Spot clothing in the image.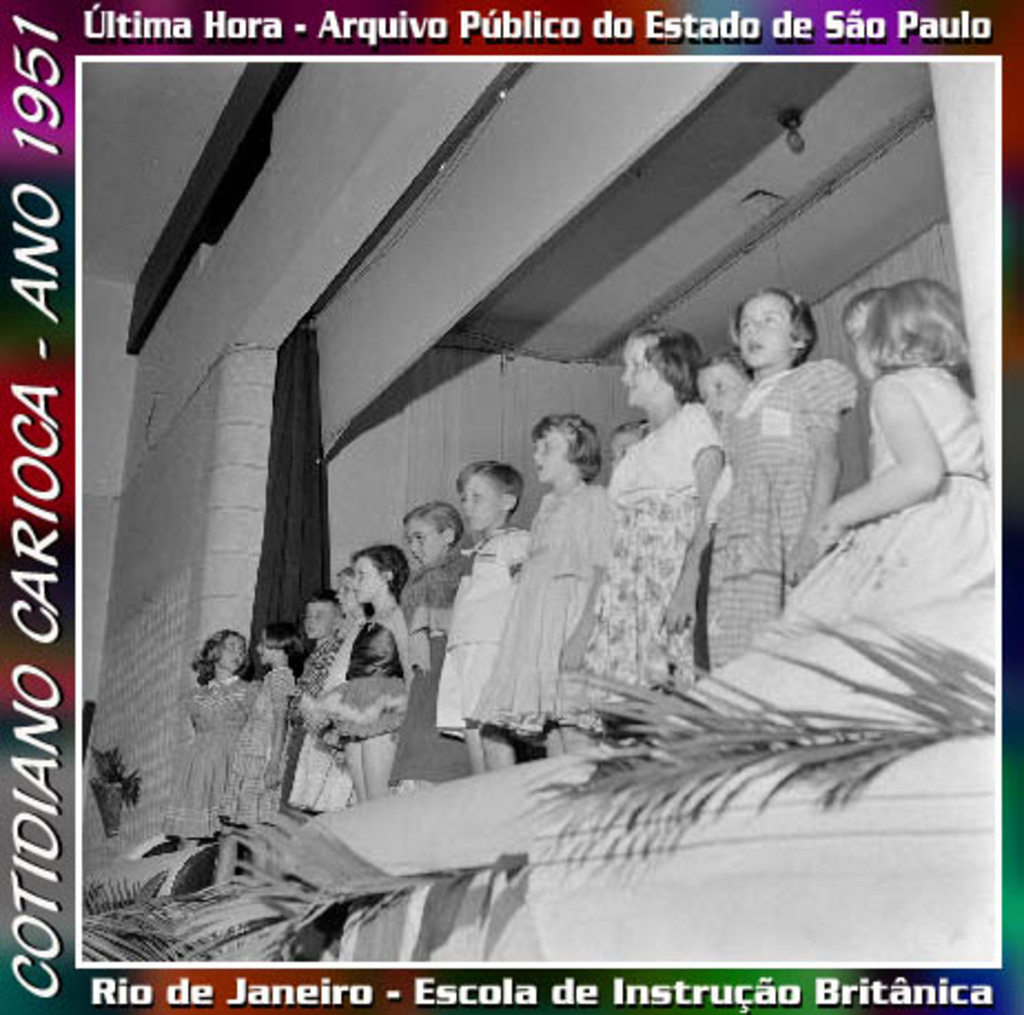
clothing found at [288, 592, 377, 818].
